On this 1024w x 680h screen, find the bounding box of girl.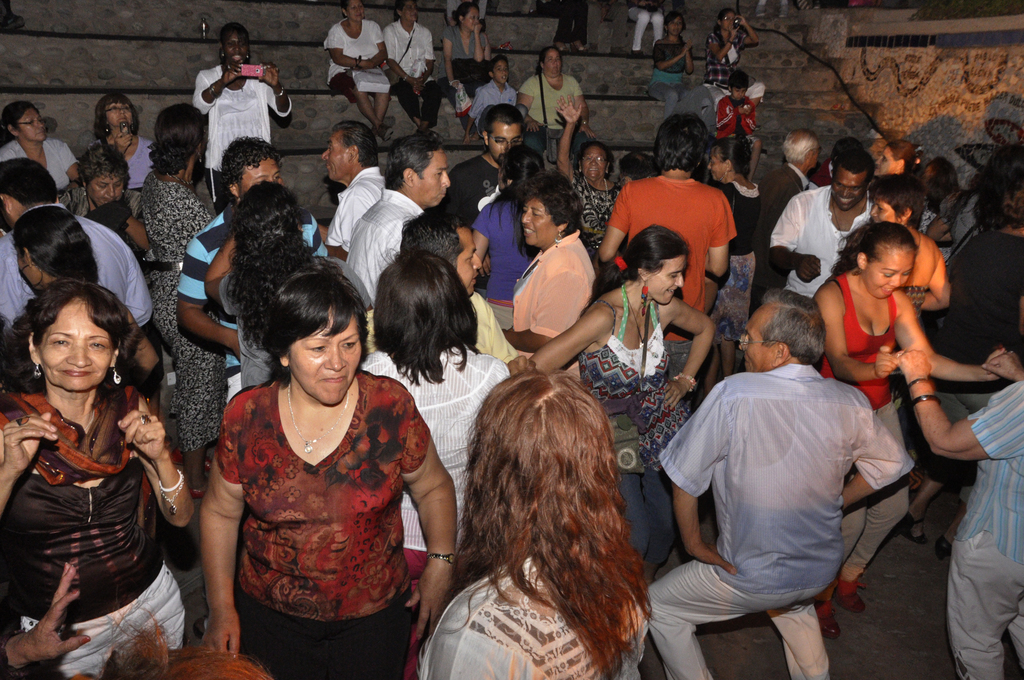
Bounding box: bbox(518, 44, 593, 159).
